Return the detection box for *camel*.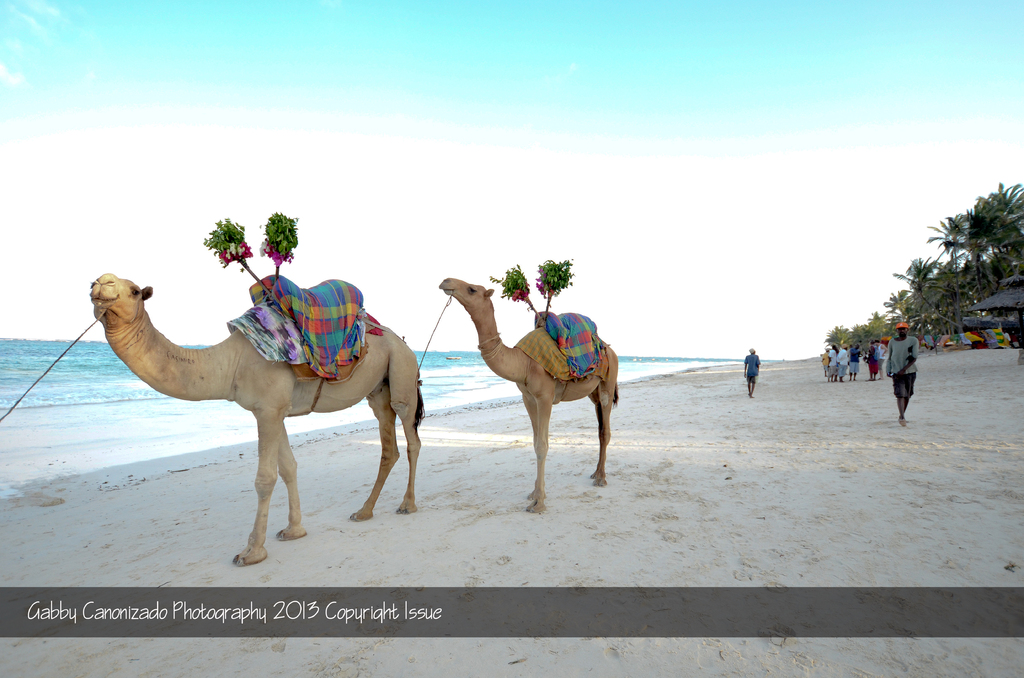
box=[89, 270, 425, 569].
